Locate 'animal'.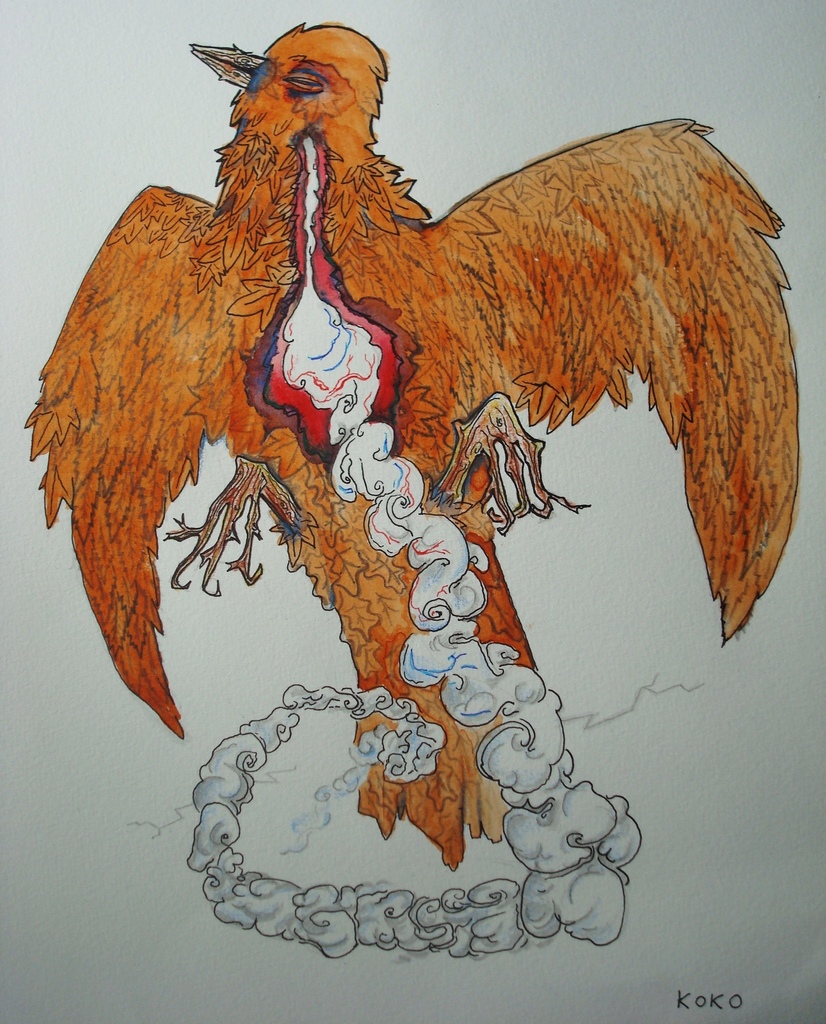
Bounding box: bbox=(26, 20, 800, 874).
